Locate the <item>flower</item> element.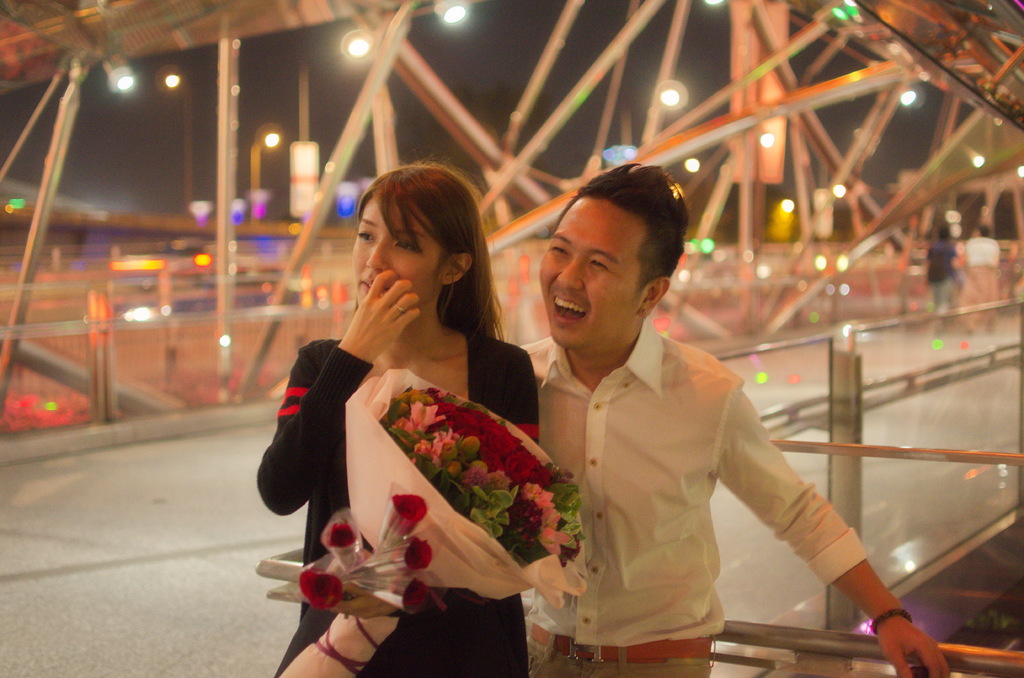
Element bbox: <box>391,538,435,571</box>.
